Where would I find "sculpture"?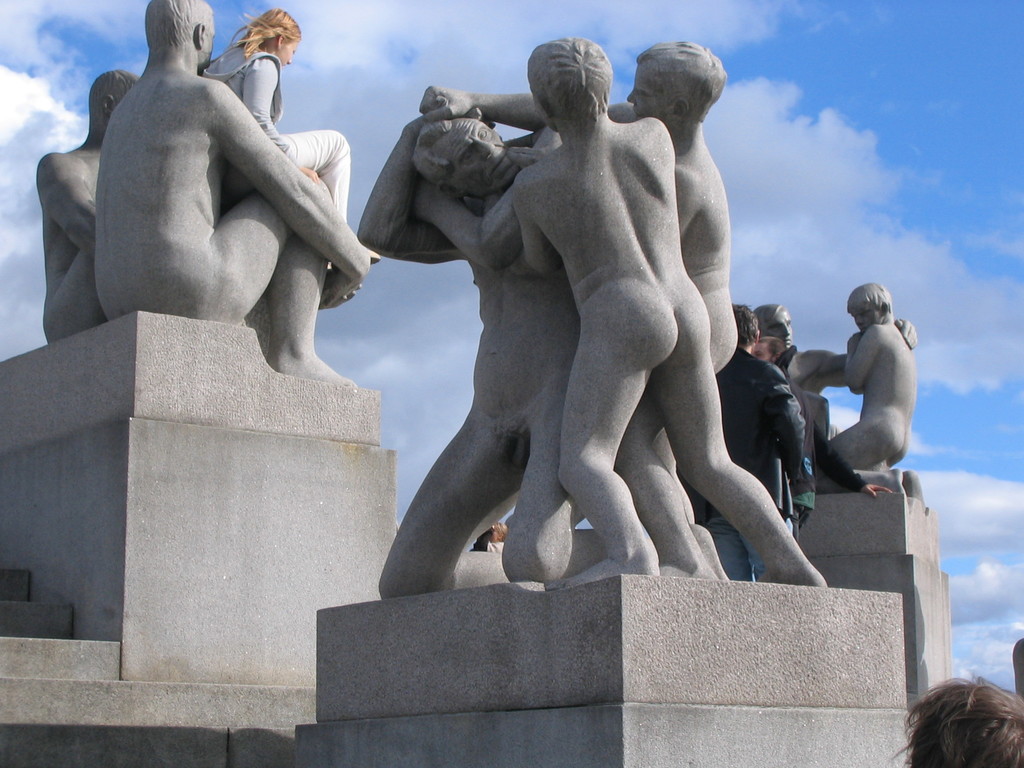
At box=[814, 278, 922, 504].
